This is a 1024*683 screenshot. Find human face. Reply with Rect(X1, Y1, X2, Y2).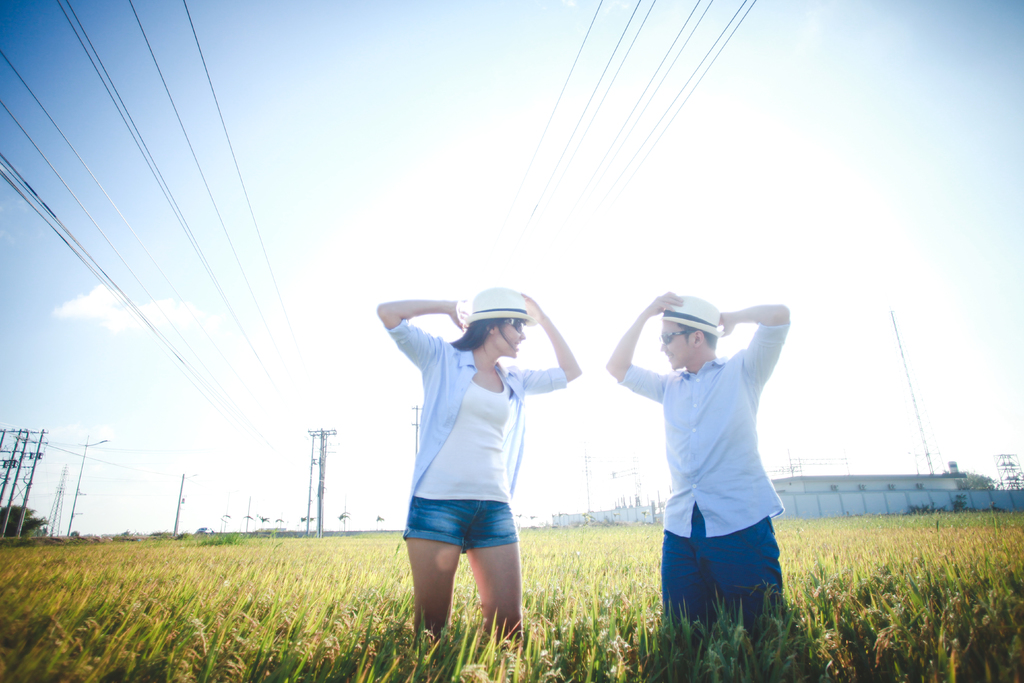
Rect(497, 318, 521, 359).
